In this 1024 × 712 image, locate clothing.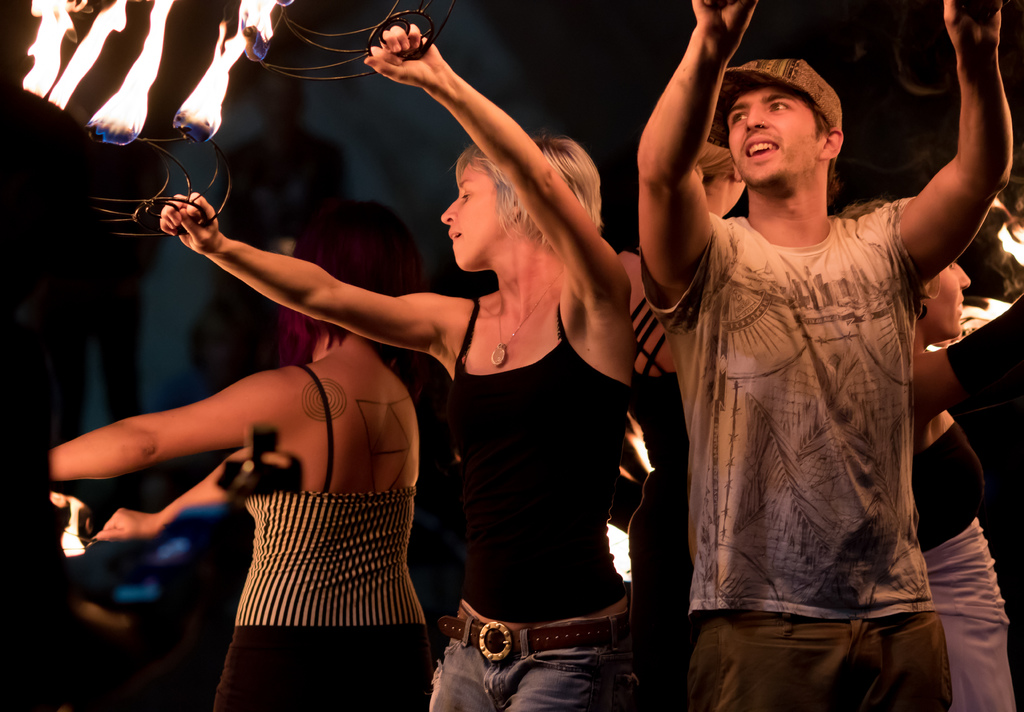
Bounding box: box(673, 107, 961, 681).
